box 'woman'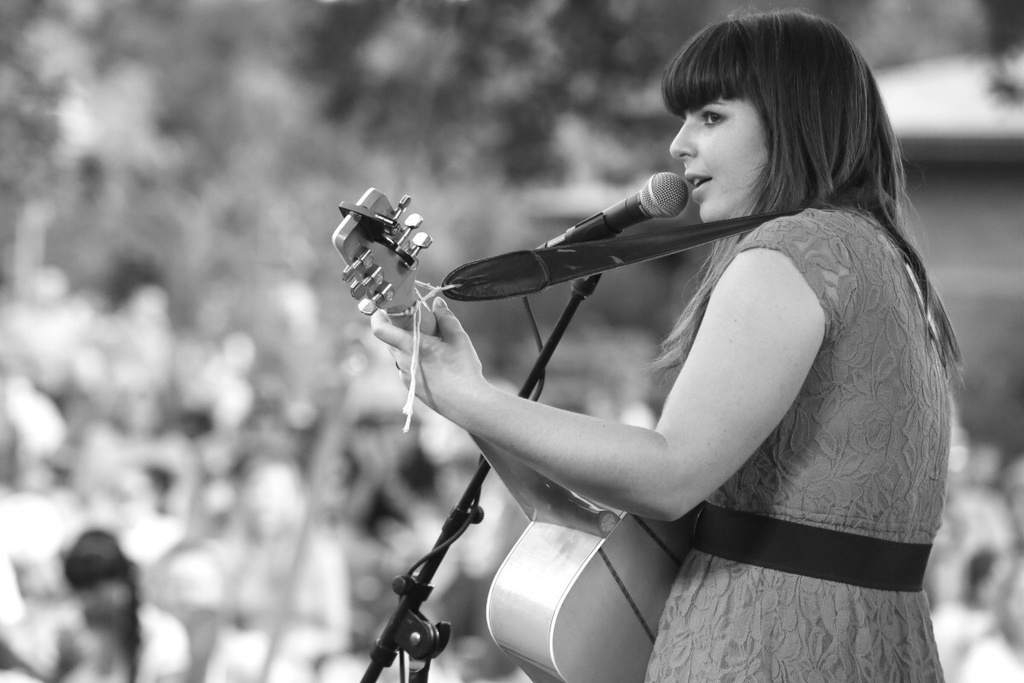
left=348, top=33, right=934, bottom=682
